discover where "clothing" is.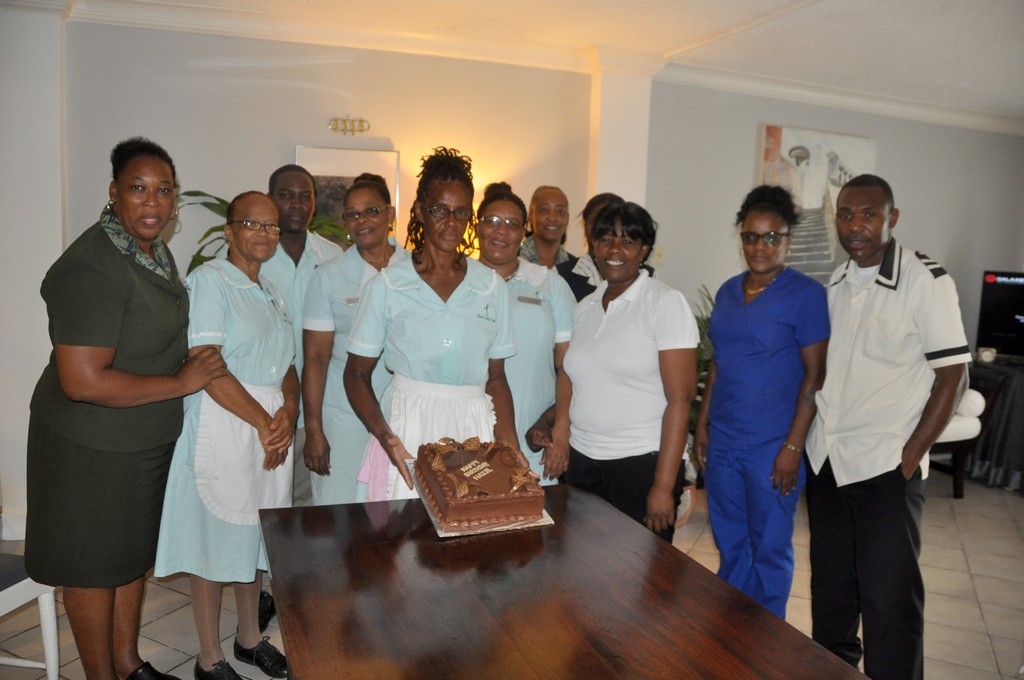
Discovered at {"left": 25, "top": 204, "right": 182, "bottom": 589}.
